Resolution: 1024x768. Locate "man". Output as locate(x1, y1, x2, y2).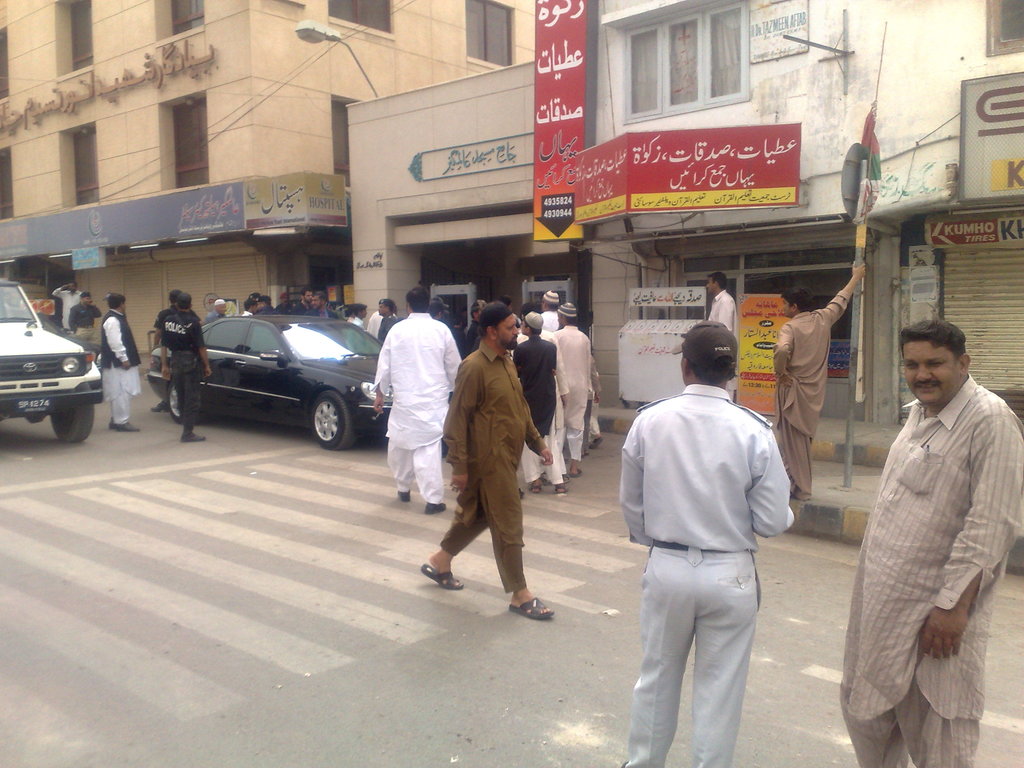
locate(65, 287, 103, 344).
